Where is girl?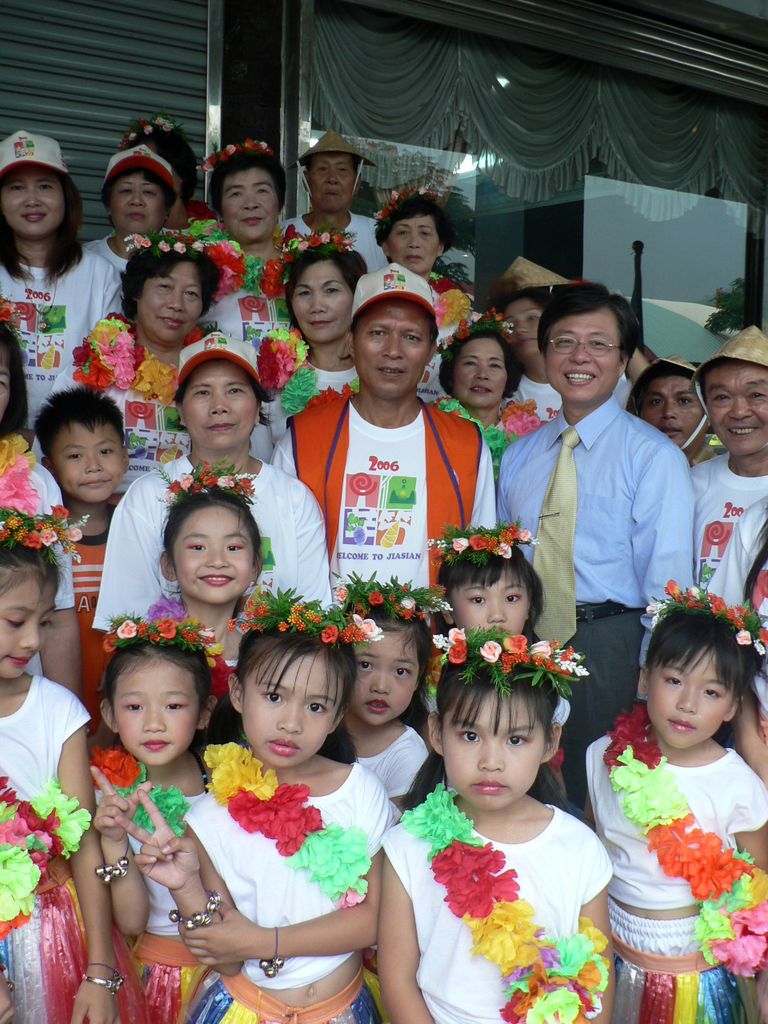
[0,439,125,1023].
